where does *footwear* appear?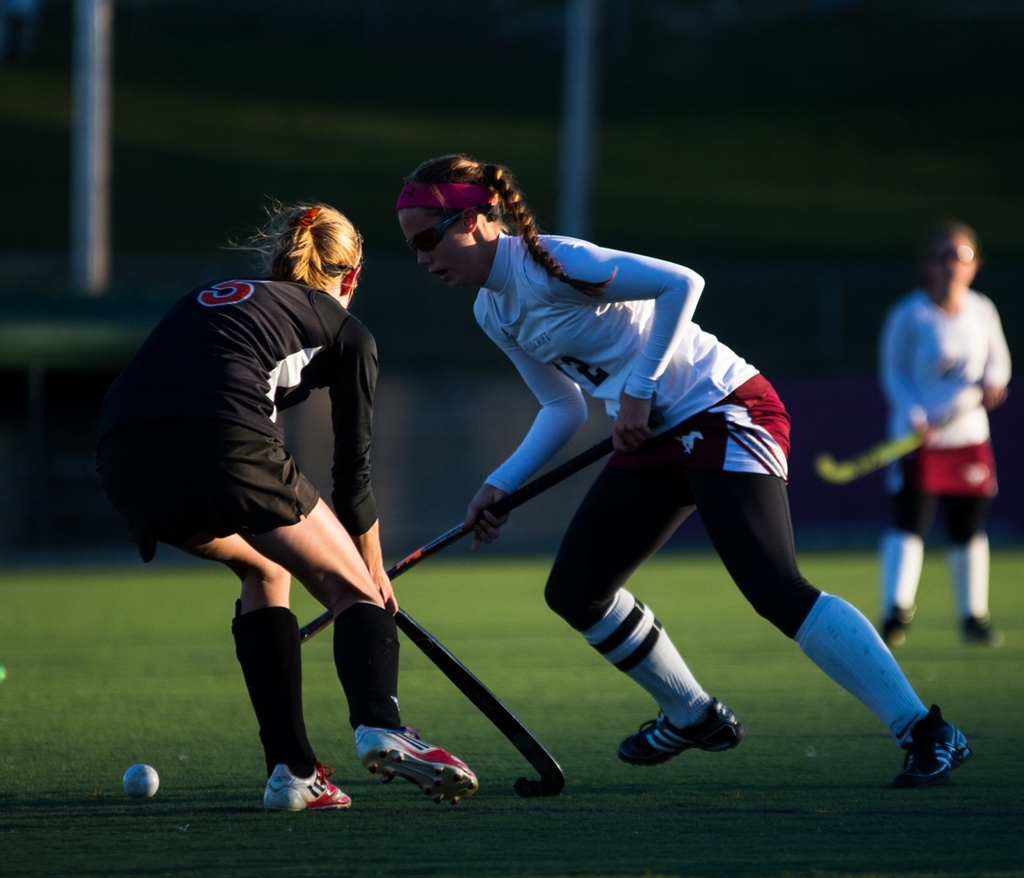
Appears at box=[962, 613, 1003, 657].
